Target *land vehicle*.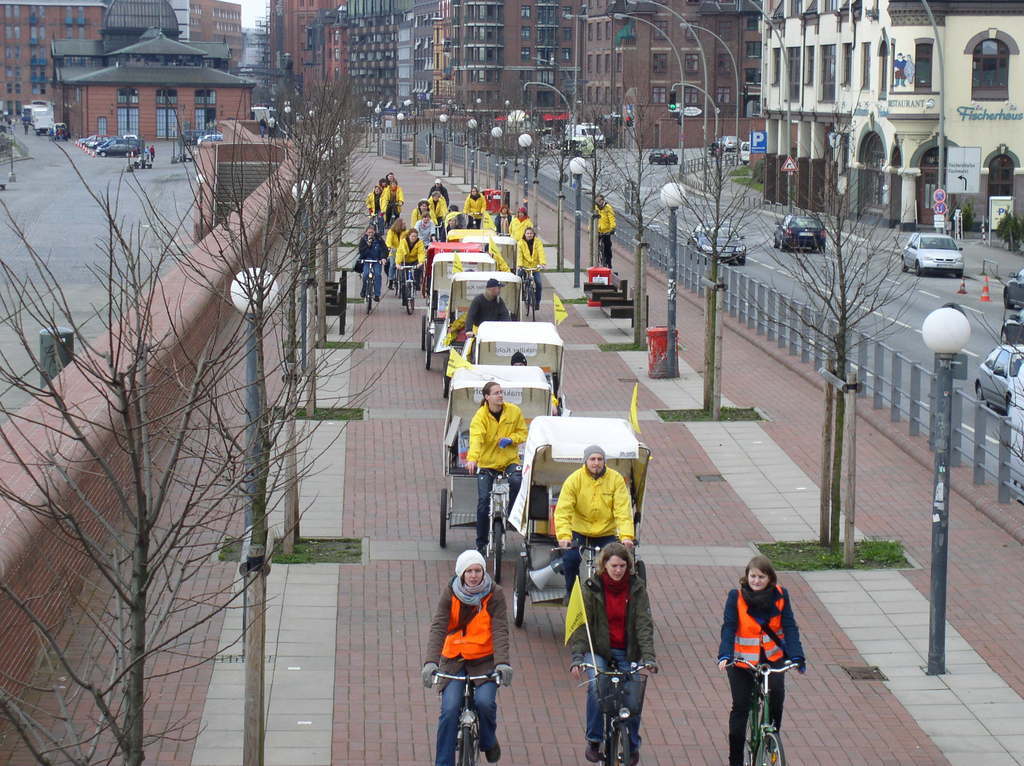
Target region: 249/104/278/128.
